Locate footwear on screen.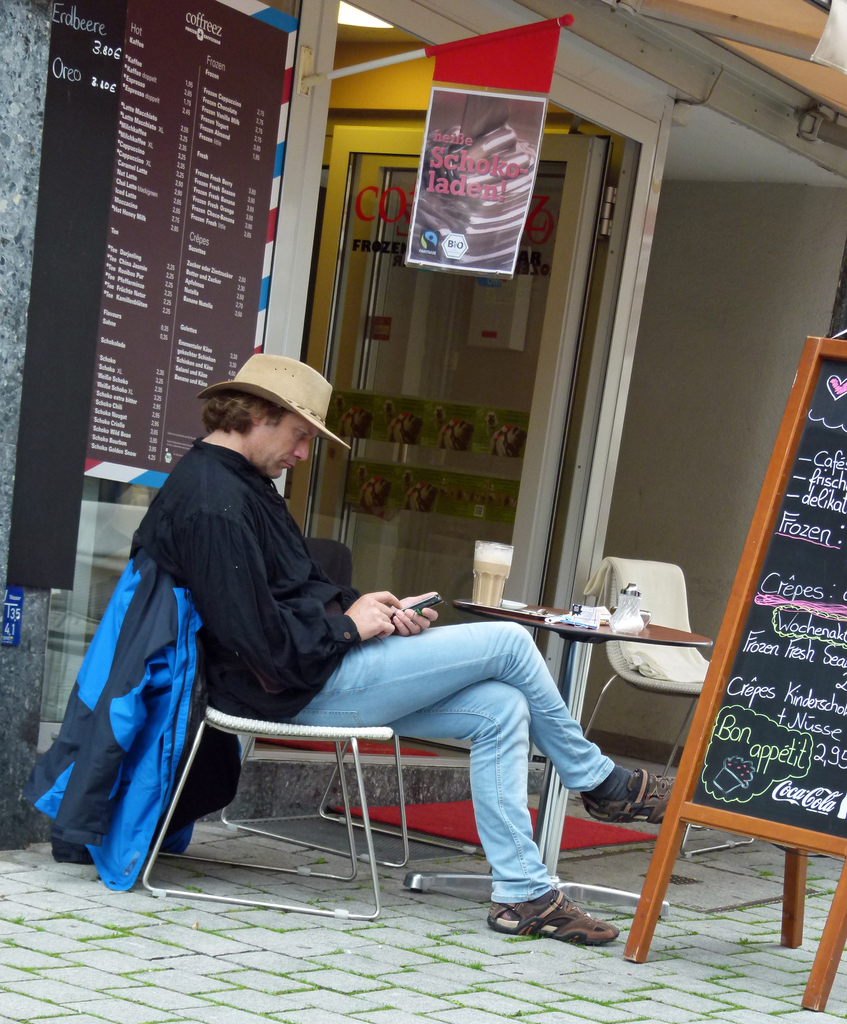
On screen at rect(579, 767, 675, 821).
